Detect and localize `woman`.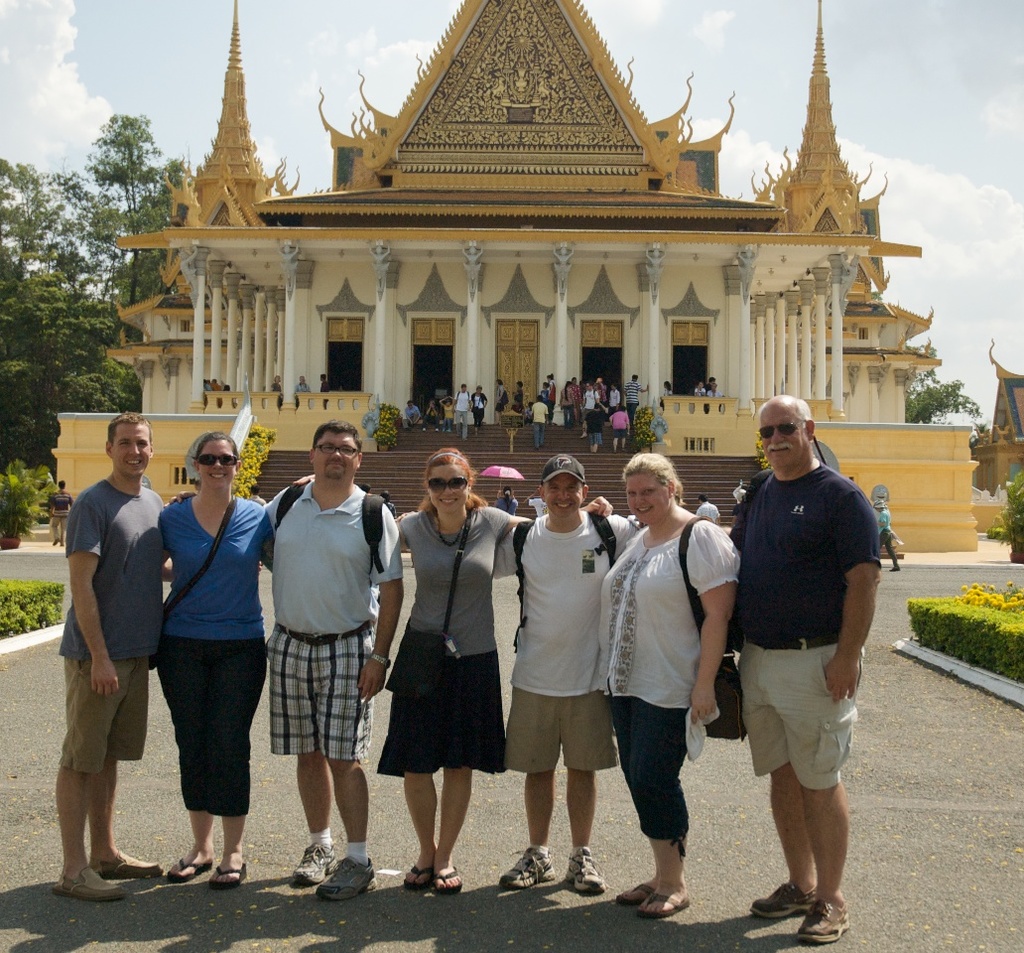
Localized at Rect(269, 375, 280, 403).
